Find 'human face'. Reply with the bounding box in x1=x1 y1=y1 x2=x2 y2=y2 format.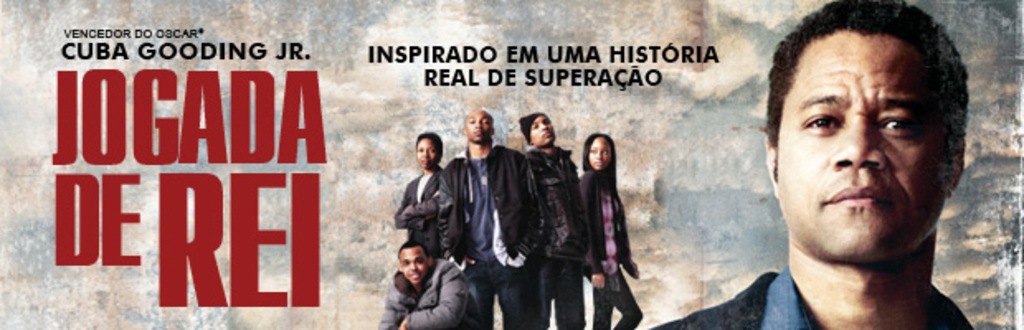
x1=391 y1=248 x2=429 y2=282.
